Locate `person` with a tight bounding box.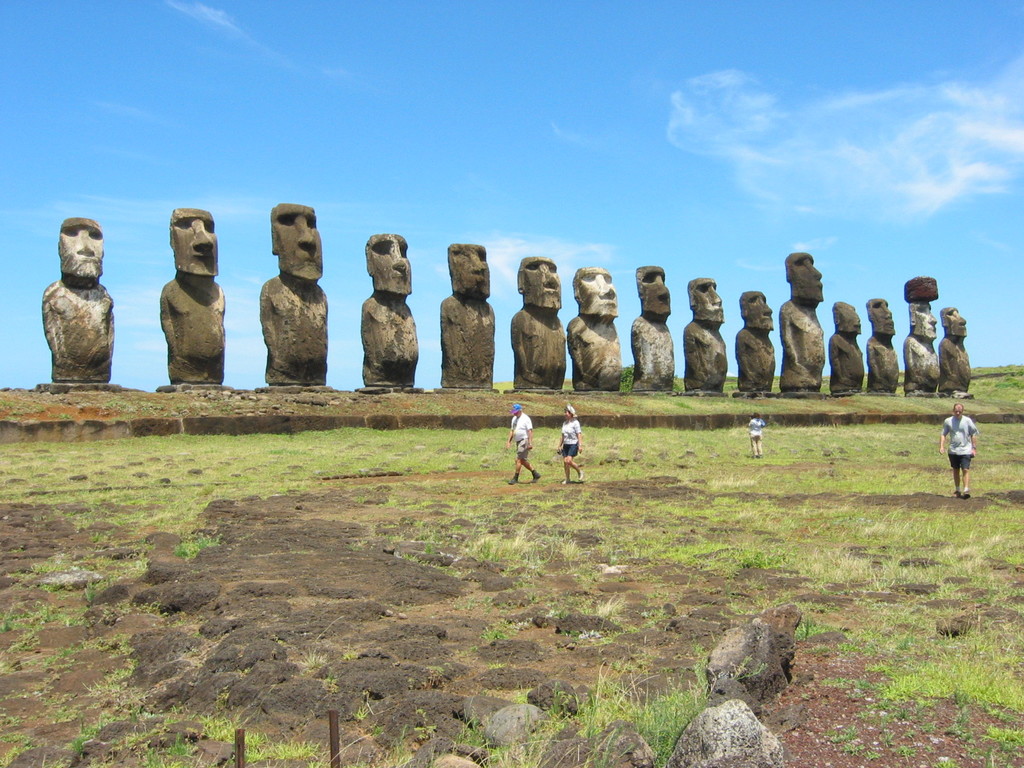
503:250:573:403.
